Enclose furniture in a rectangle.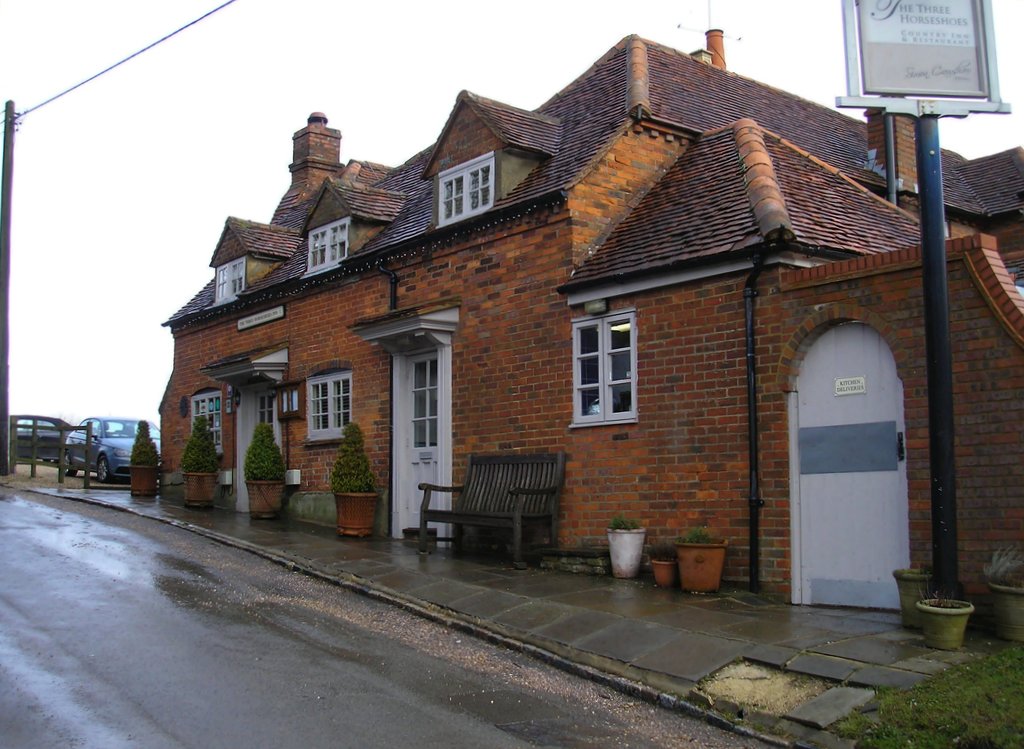
413, 445, 573, 574.
